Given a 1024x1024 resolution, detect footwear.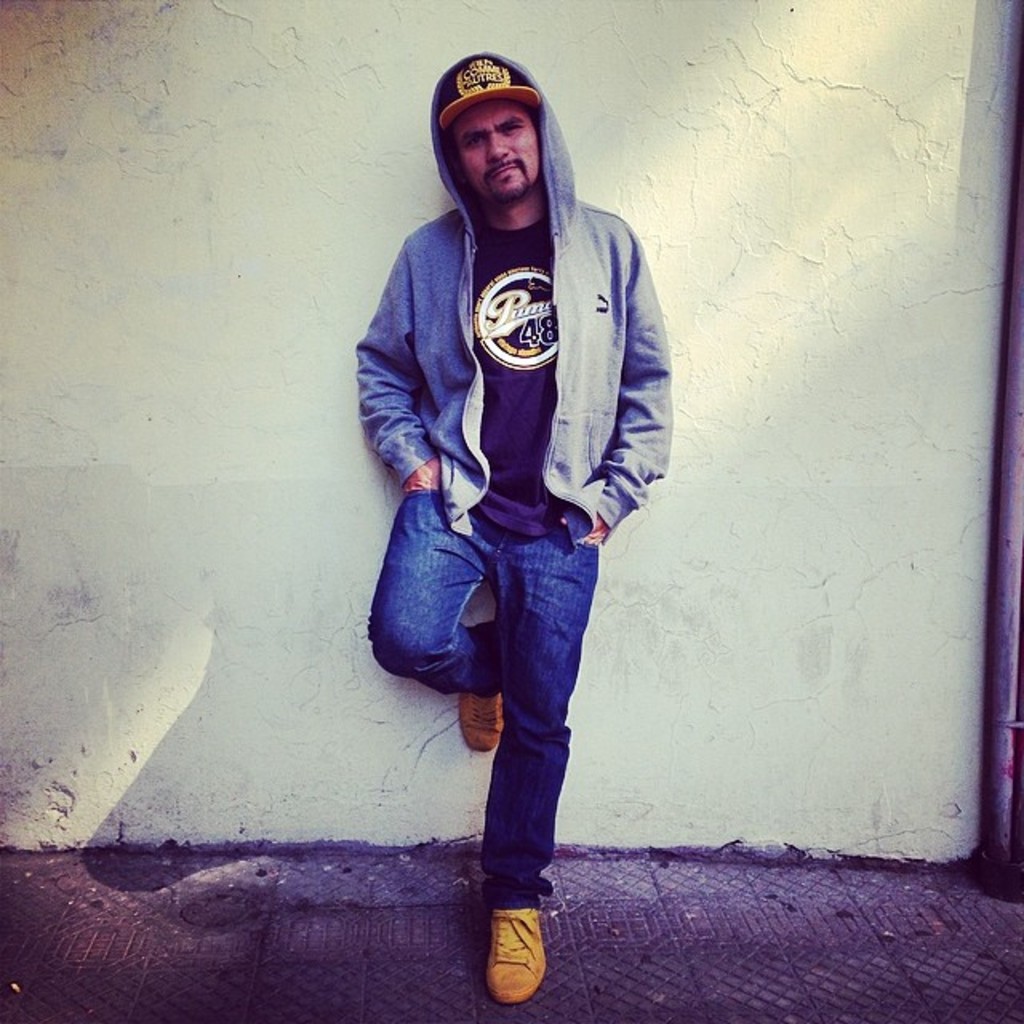
<bbox>470, 898, 568, 1014</bbox>.
